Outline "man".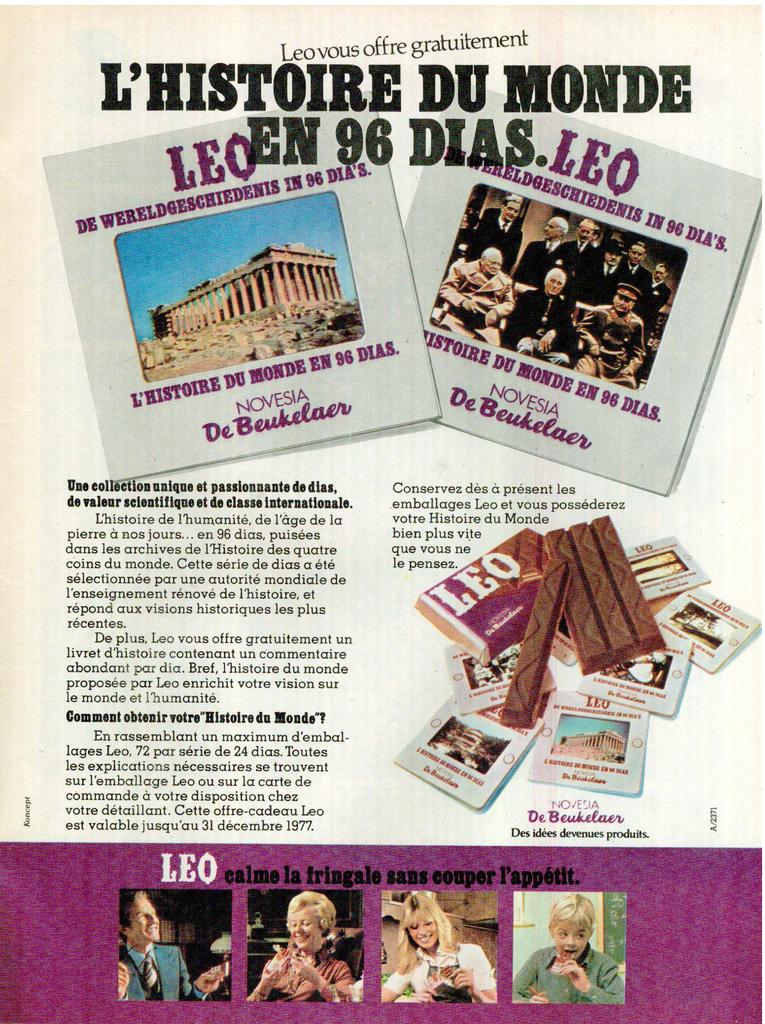
Outline: (left=504, top=266, right=573, bottom=368).
